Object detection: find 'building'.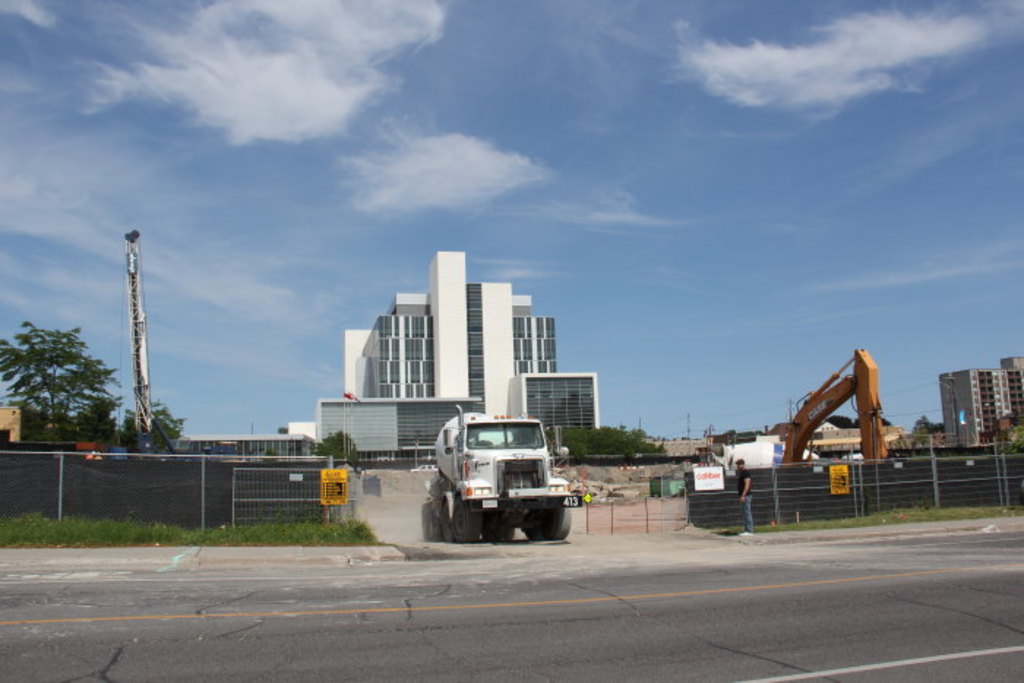
l=143, t=431, r=310, b=464.
